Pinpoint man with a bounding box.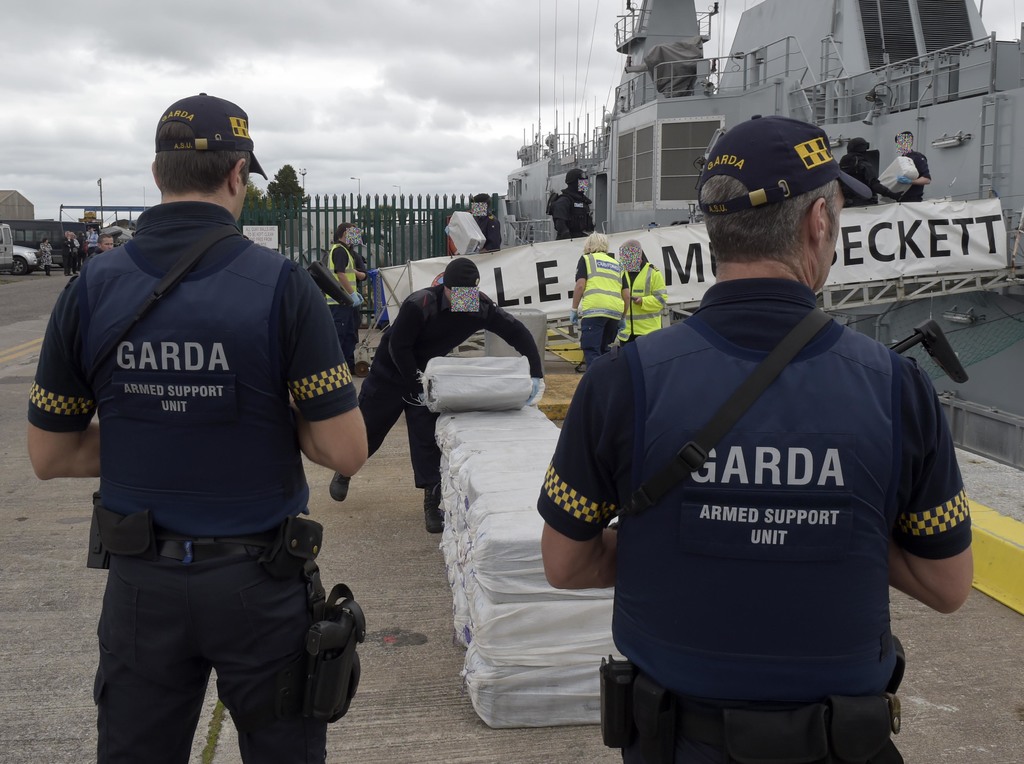
81,232,118,272.
